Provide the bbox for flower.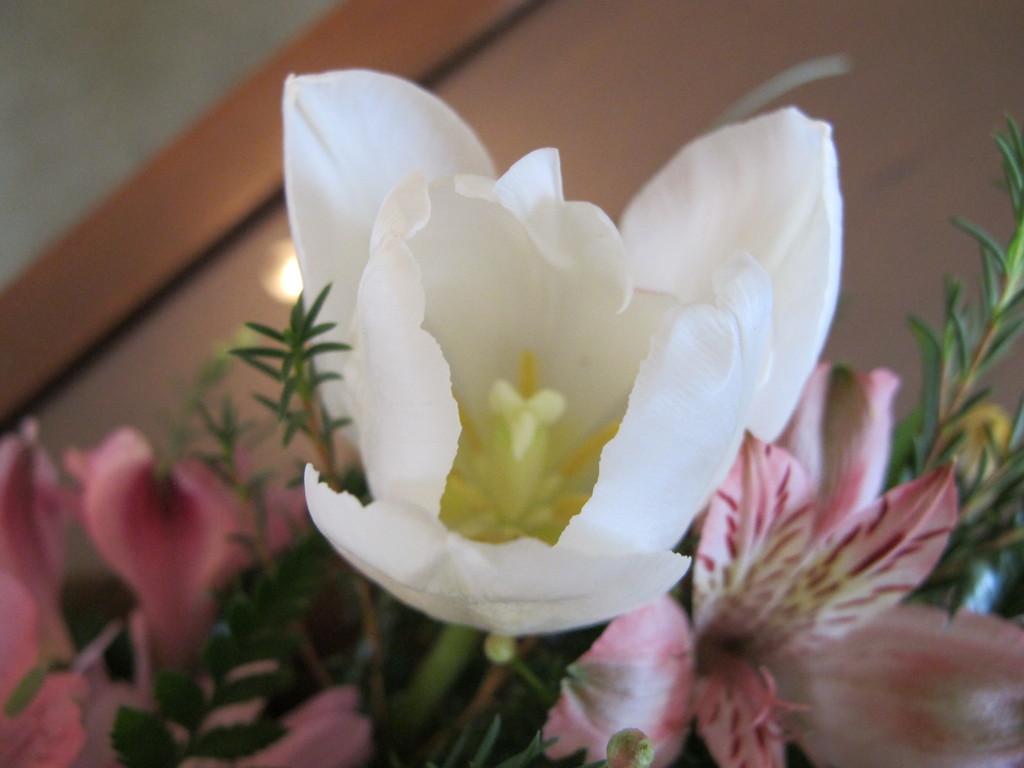
locate(768, 352, 906, 546).
